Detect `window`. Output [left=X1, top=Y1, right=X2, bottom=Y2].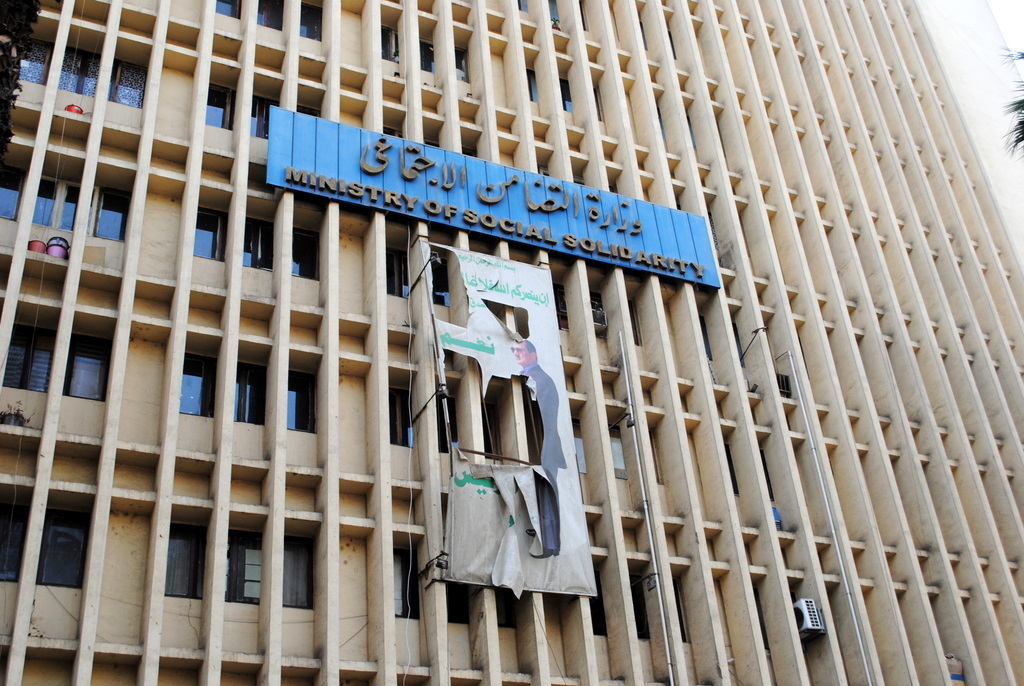
[left=163, top=513, right=216, bottom=604].
